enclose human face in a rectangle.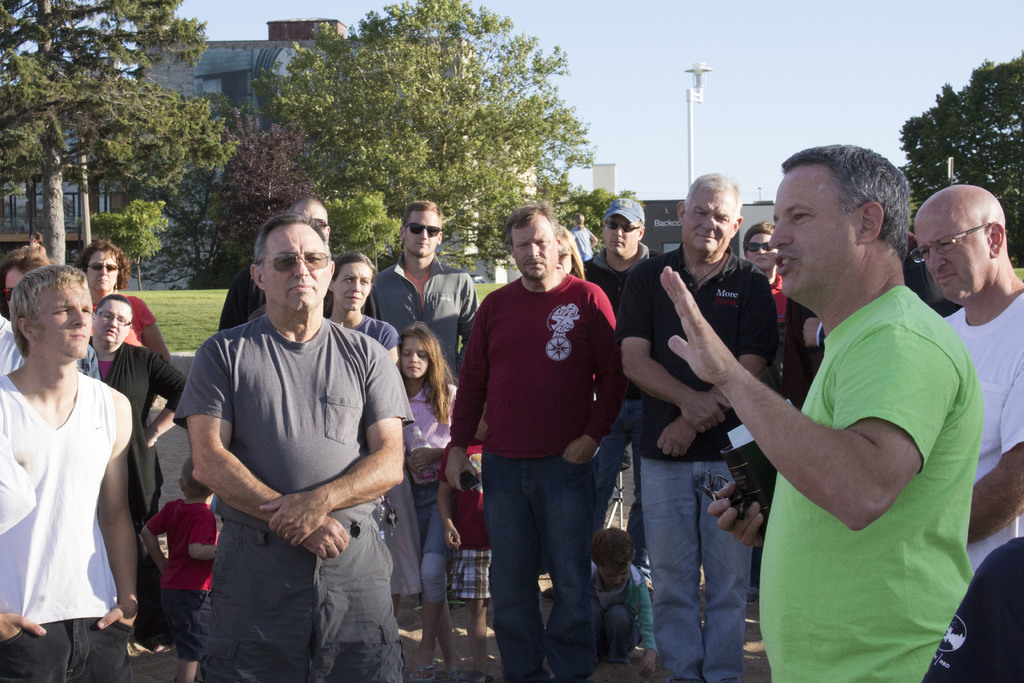
Rect(913, 204, 984, 306).
